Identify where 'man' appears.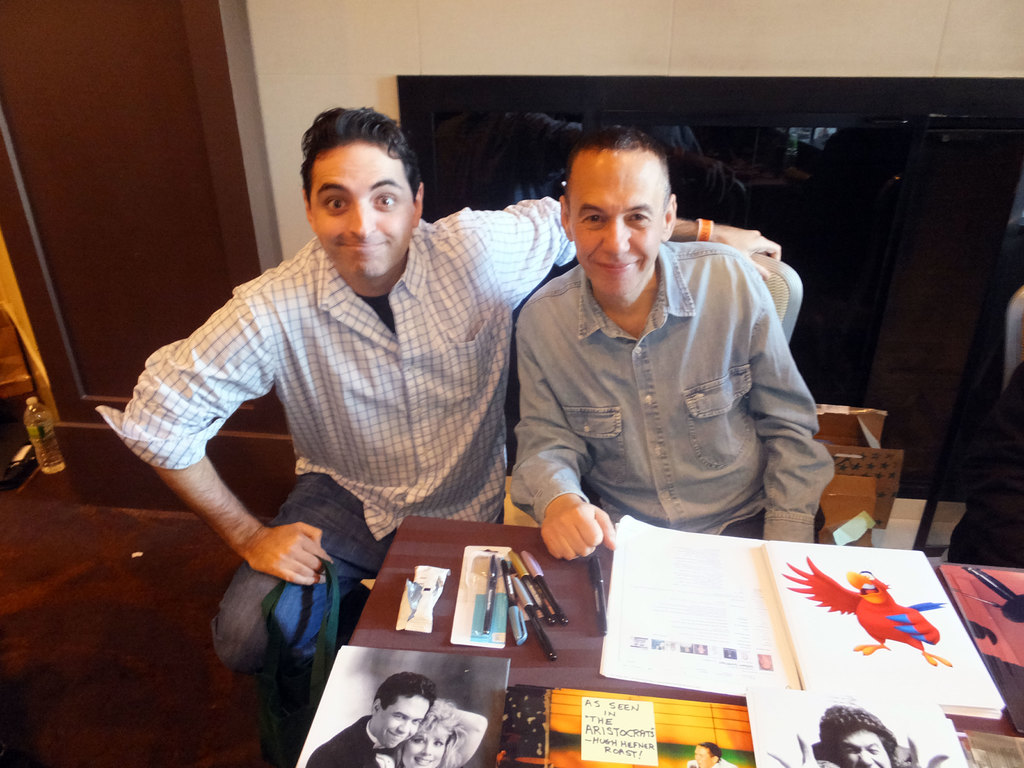
Appears at BBox(92, 104, 783, 701).
